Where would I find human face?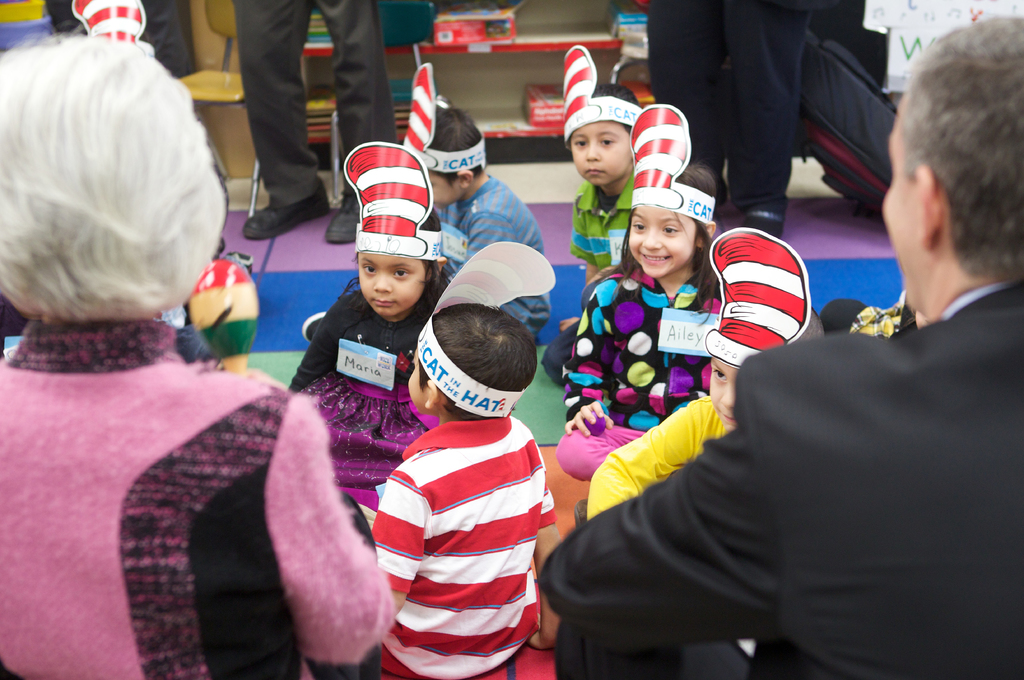
At select_region(879, 110, 913, 312).
